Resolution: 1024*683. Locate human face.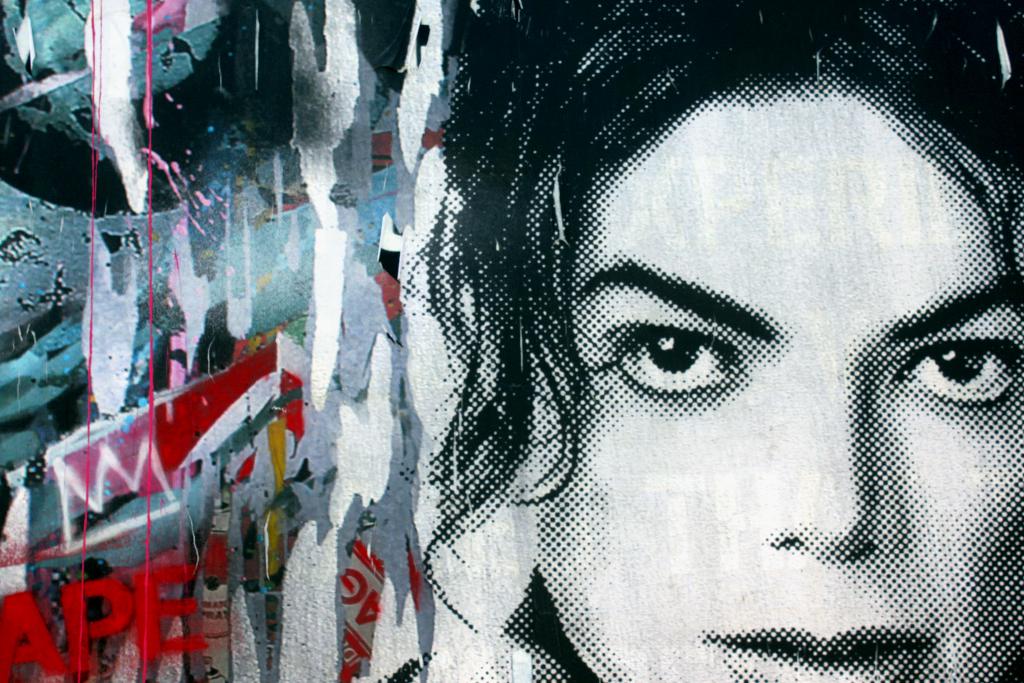
{"x1": 535, "y1": 89, "x2": 1023, "y2": 682}.
